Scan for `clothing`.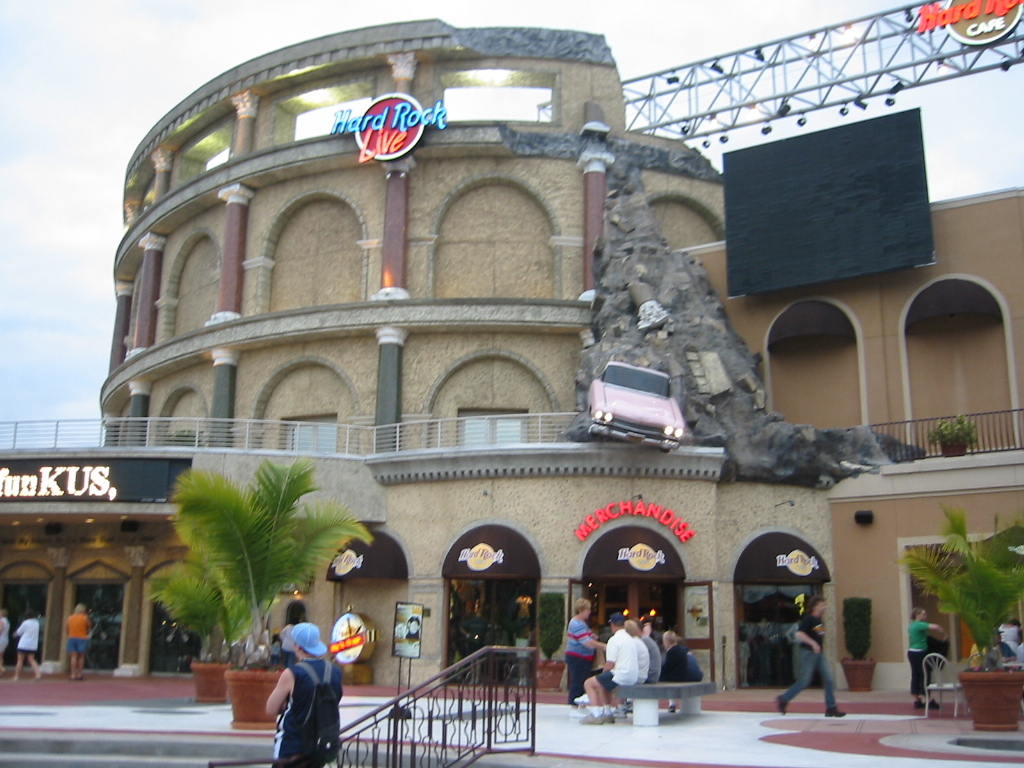
Scan result: Rect(998, 622, 1021, 660).
